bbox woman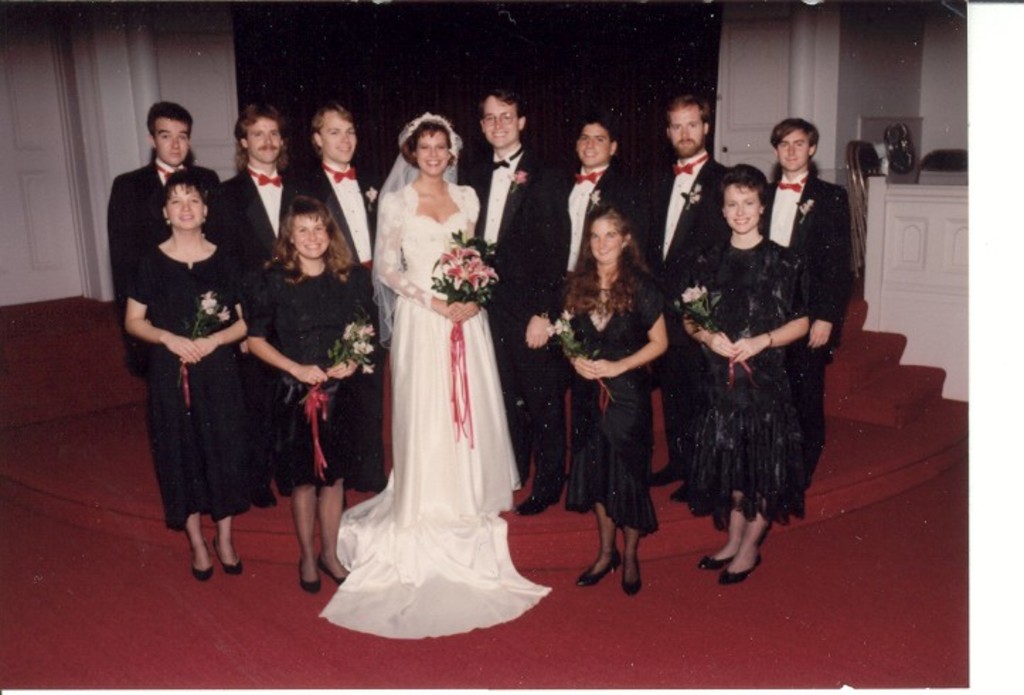
BBox(234, 190, 387, 603)
